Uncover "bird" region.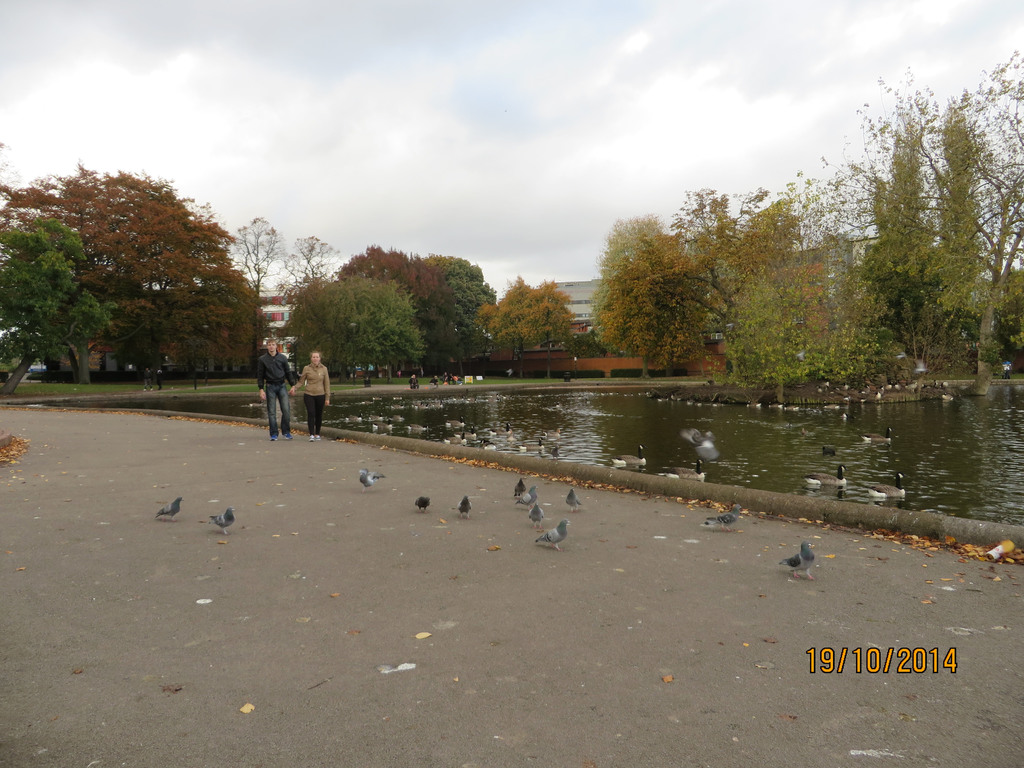
Uncovered: (858, 428, 895, 442).
